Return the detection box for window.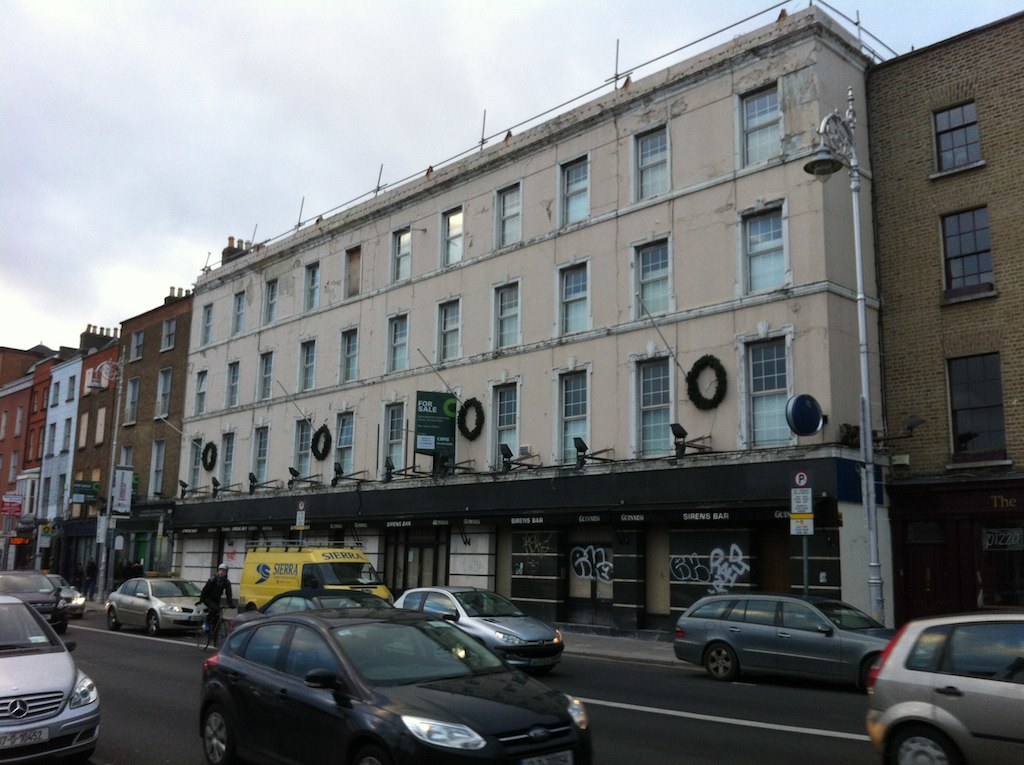
[x1=383, y1=309, x2=408, y2=374].
